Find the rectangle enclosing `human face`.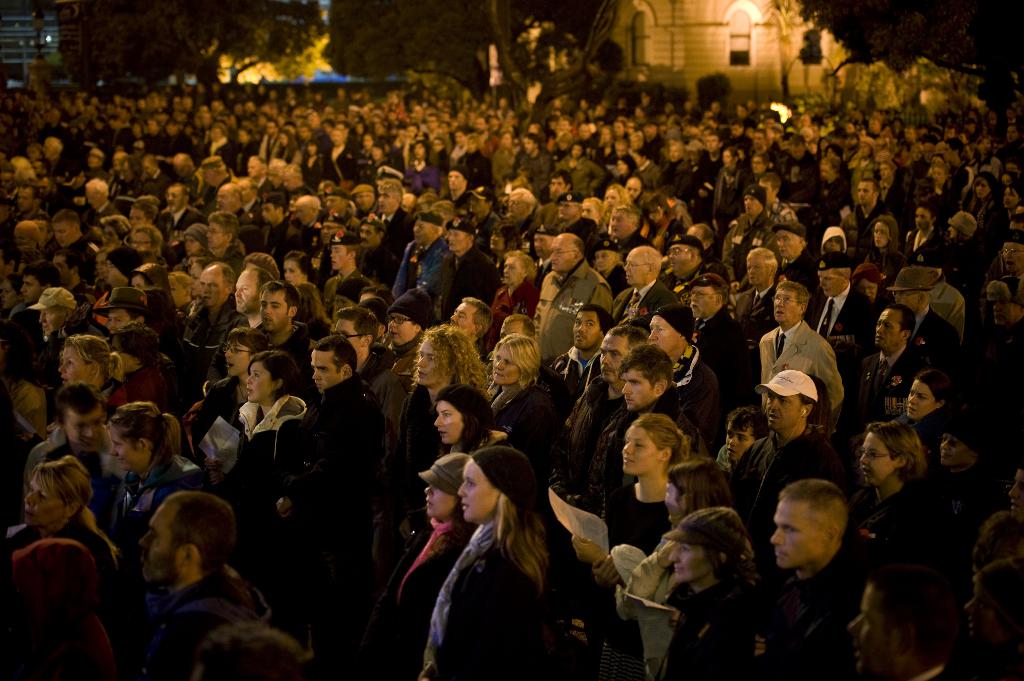
Rect(746, 254, 766, 283).
